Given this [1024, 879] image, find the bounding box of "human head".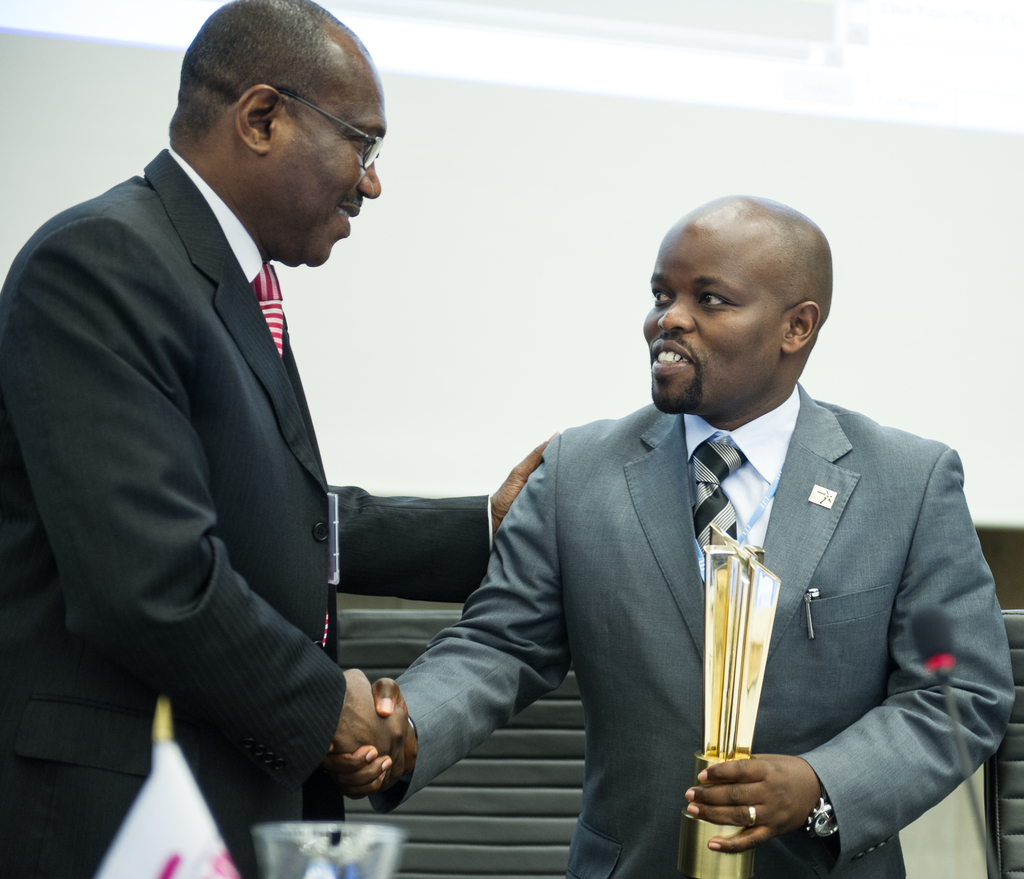
[x1=171, y1=0, x2=383, y2=268].
